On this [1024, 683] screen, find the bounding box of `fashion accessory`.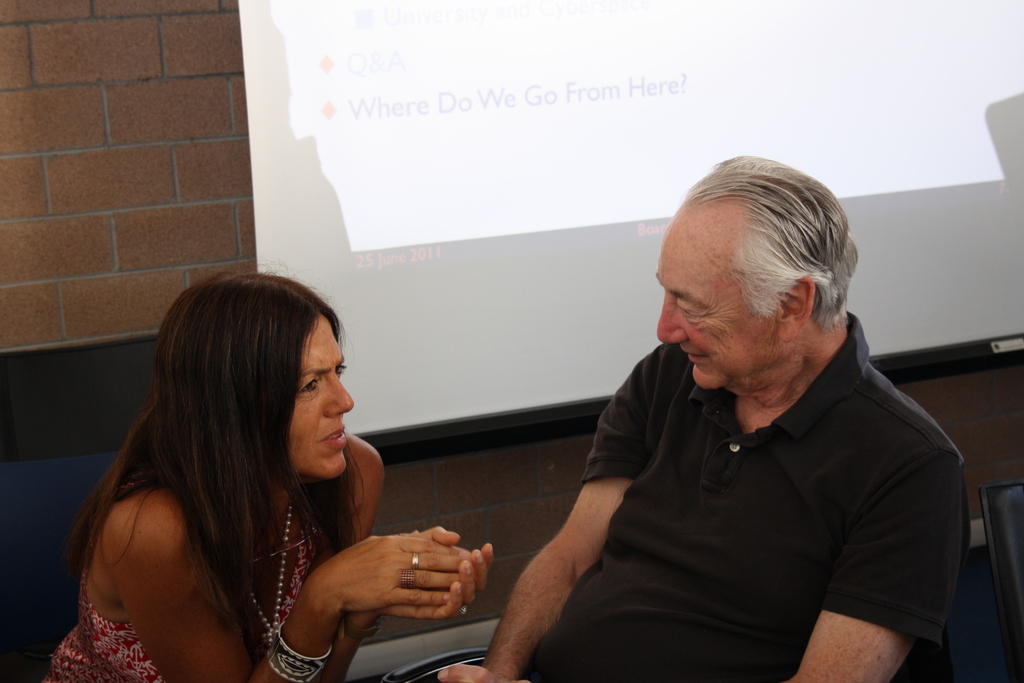
Bounding box: (left=456, top=604, right=469, bottom=618).
